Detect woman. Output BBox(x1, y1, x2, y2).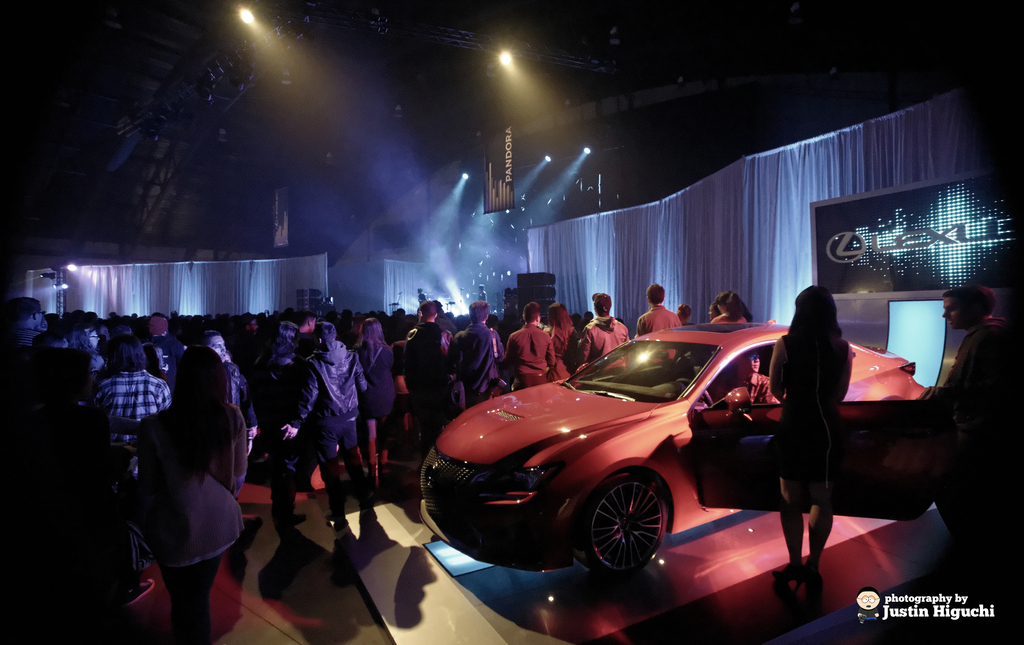
BBox(710, 300, 720, 322).
